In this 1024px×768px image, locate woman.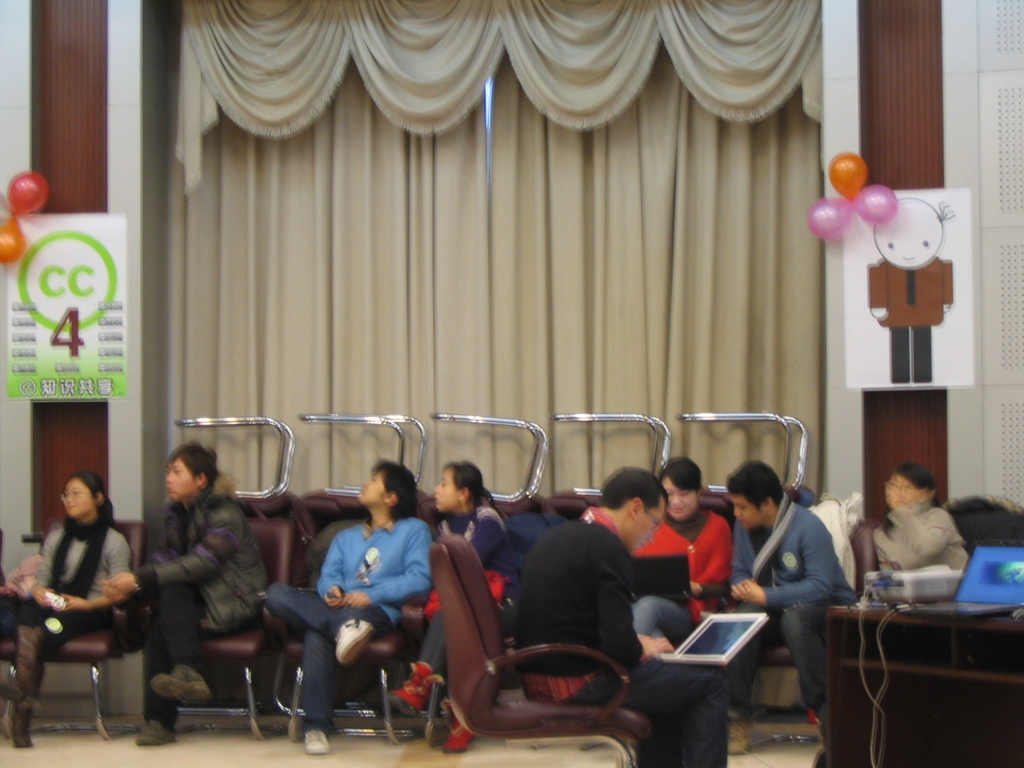
Bounding box: detection(619, 458, 731, 662).
